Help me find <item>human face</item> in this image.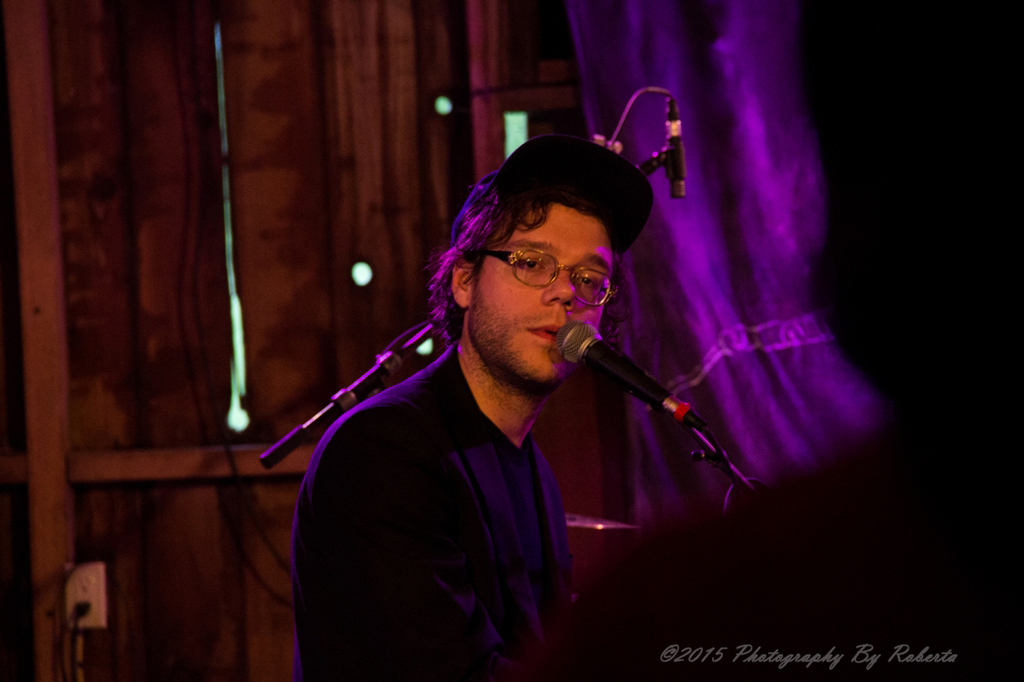
Found it: {"x1": 468, "y1": 203, "x2": 614, "y2": 380}.
